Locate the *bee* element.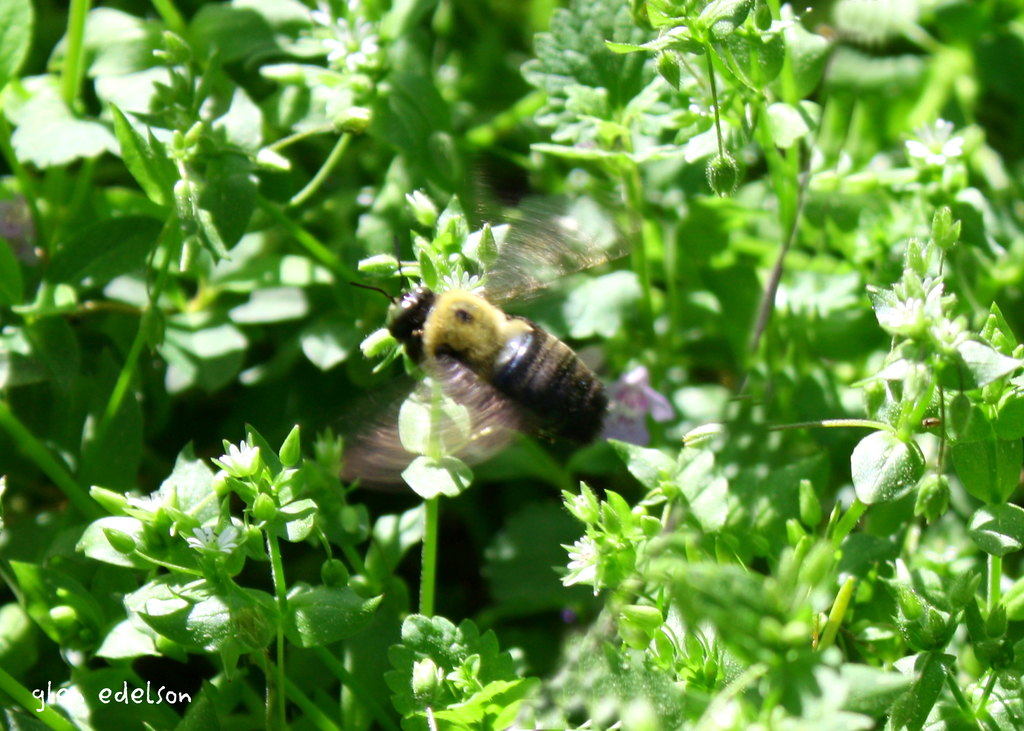
Element bbox: 351/210/635/478.
